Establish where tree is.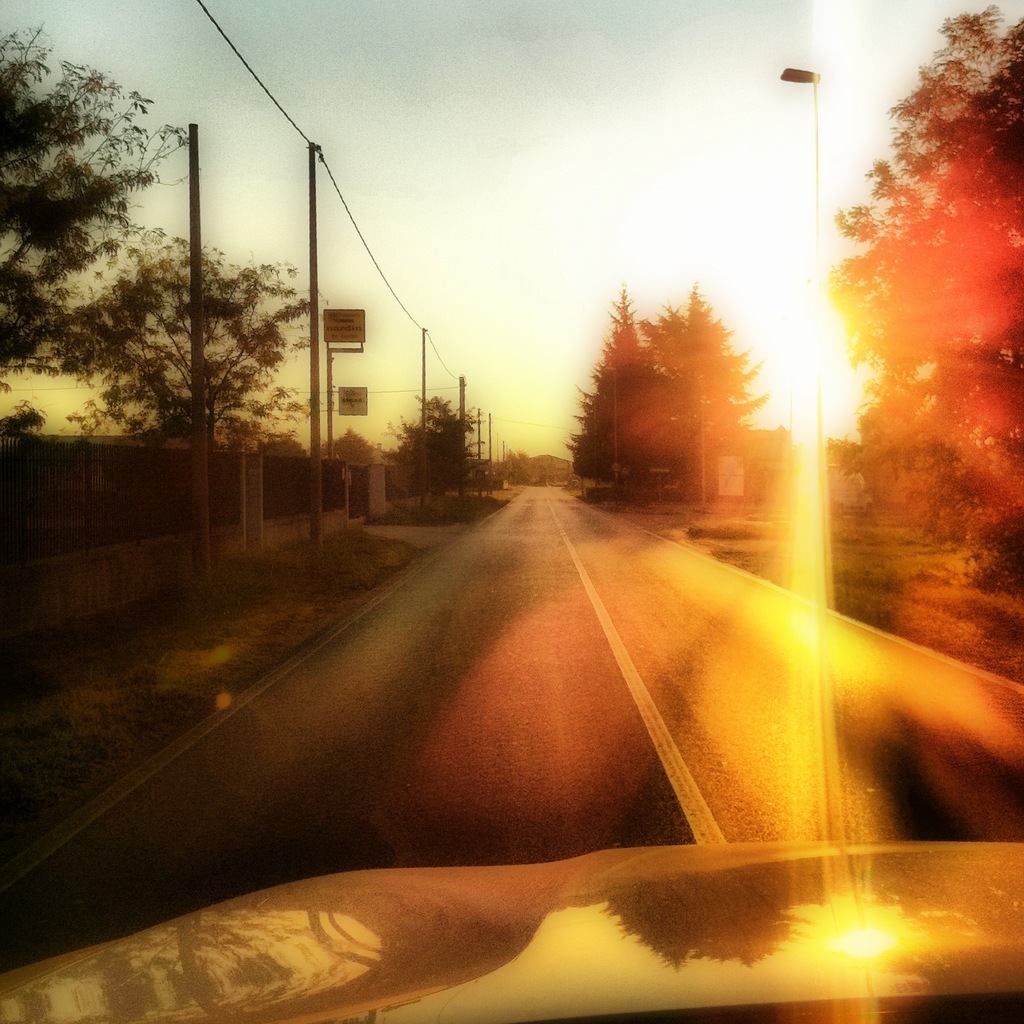
Established at crop(389, 392, 494, 515).
